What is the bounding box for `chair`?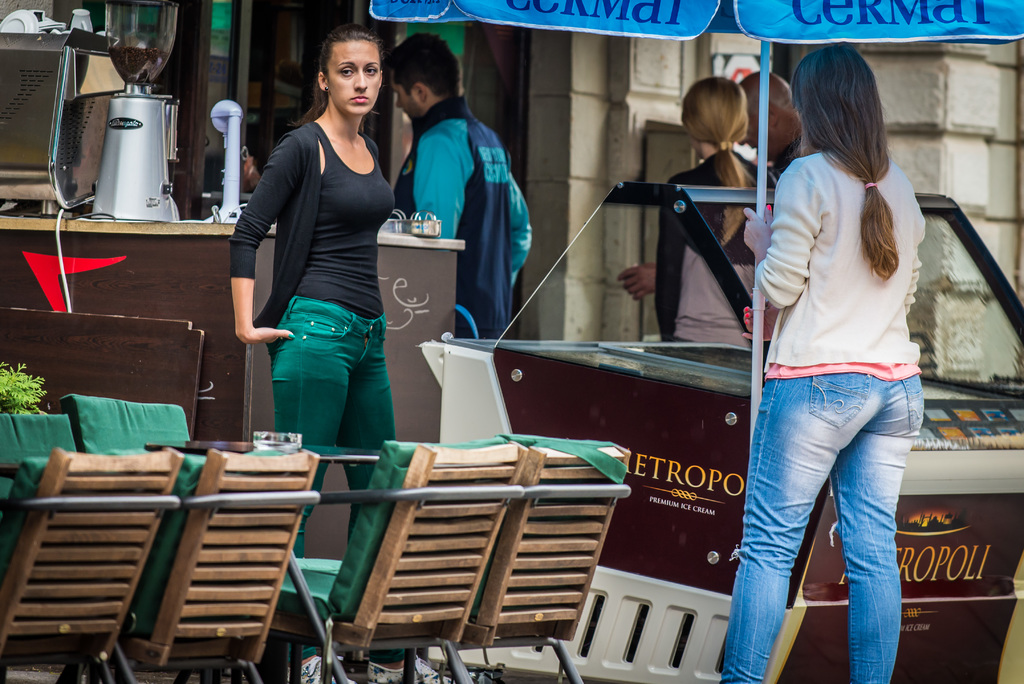
(59,394,193,436).
